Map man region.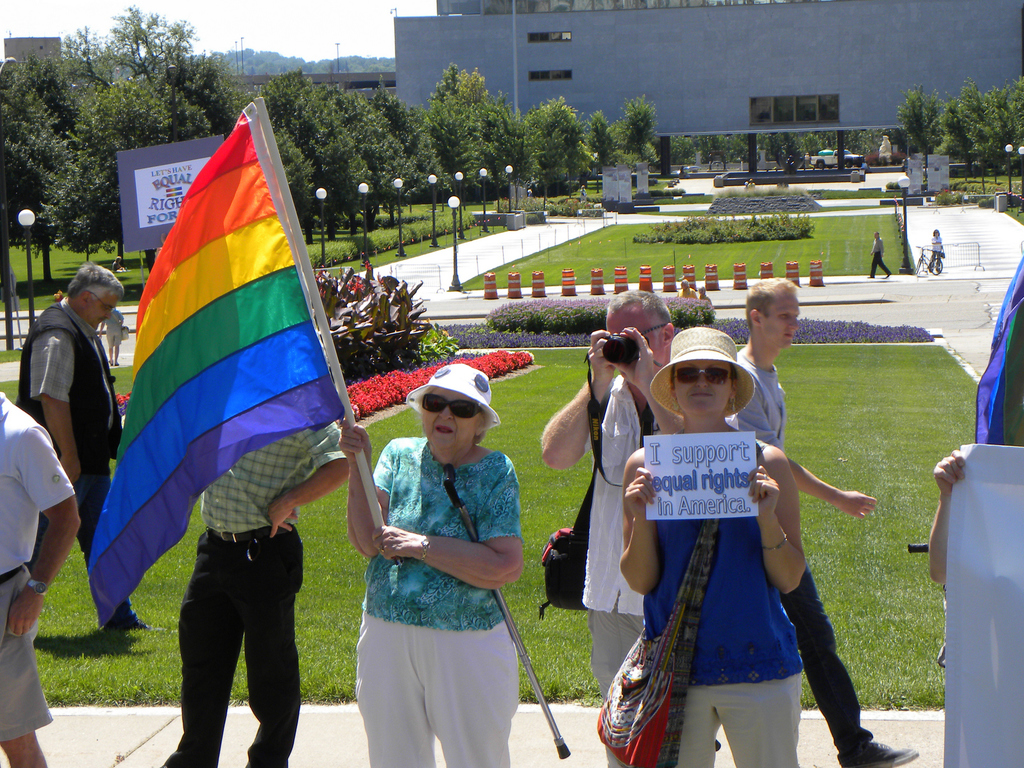
Mapped to bbox=(870, 228, 893, 276).
